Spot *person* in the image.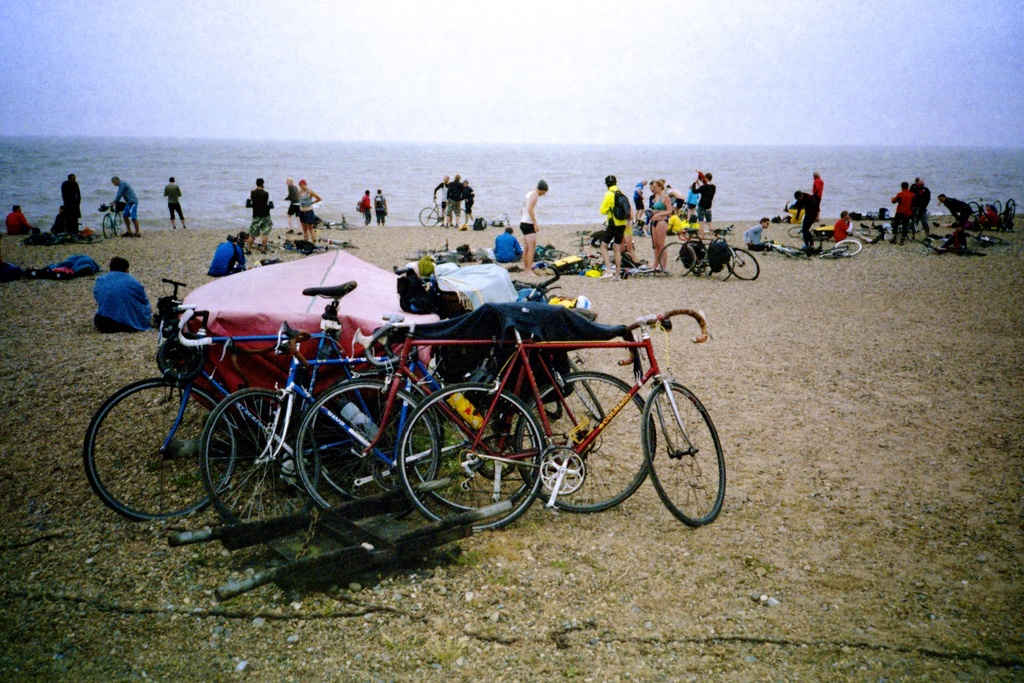
*person* found at bbox=[688, 167, 719, 223].
